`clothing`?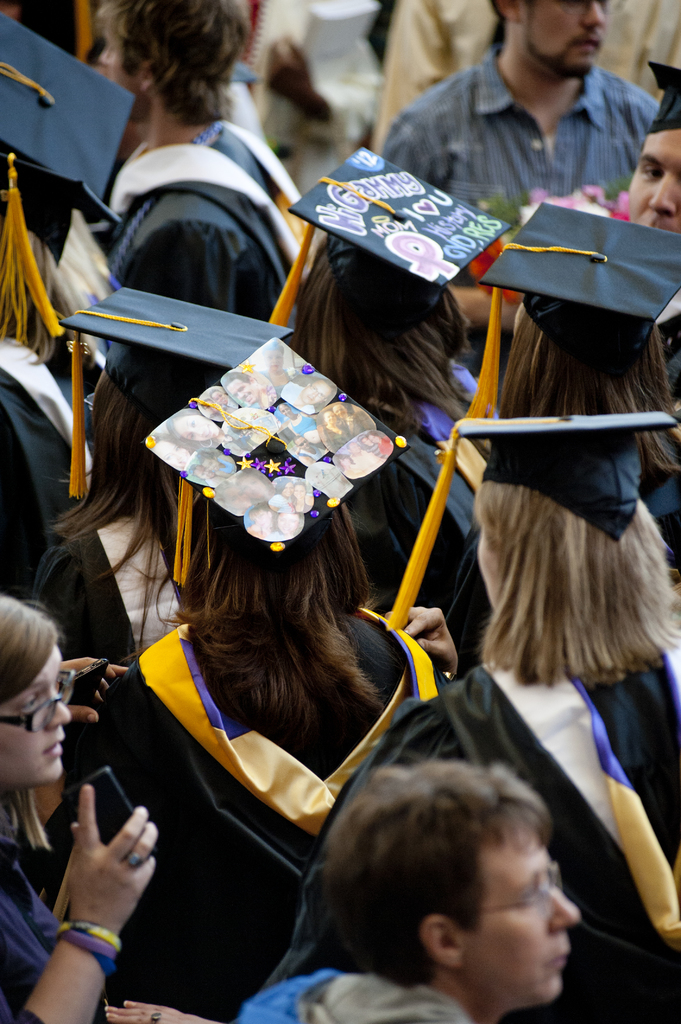
detection(394, 39, 655, 219)
